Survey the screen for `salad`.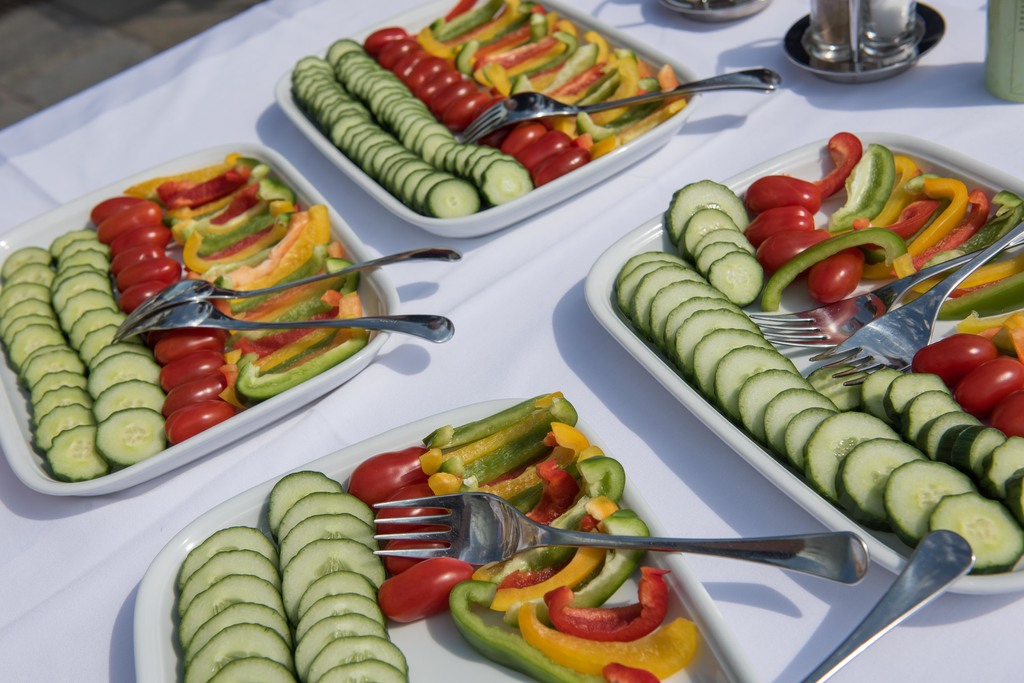
Survey found: (174,383,698,682).
